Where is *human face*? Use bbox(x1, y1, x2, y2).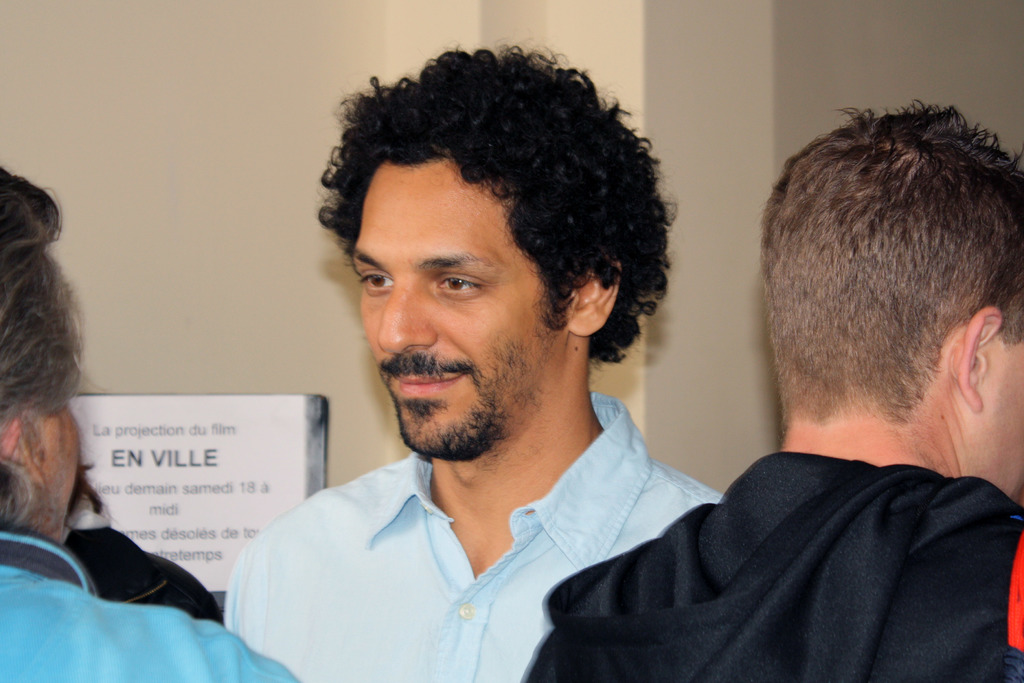
bbox(984, 345, 1023, 504).
